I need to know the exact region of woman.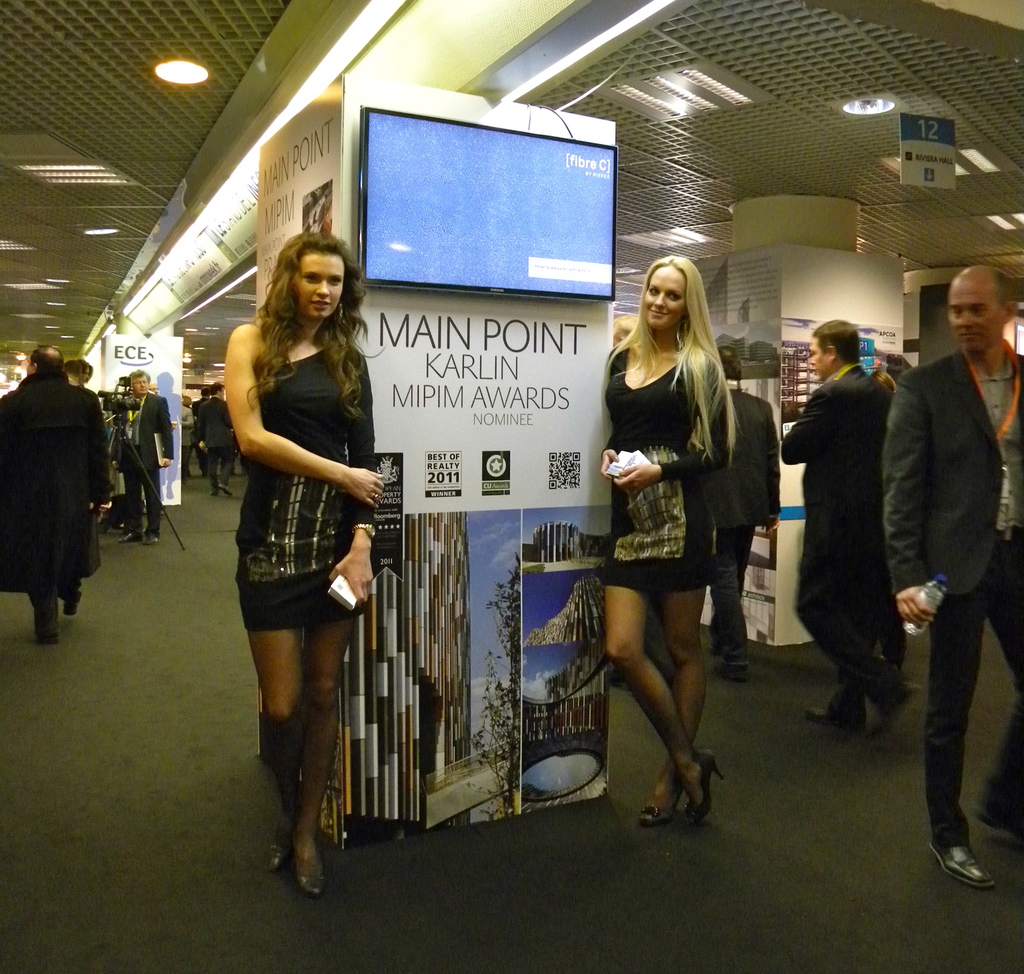
Region: bbox=(218, 228, 383, 904).
